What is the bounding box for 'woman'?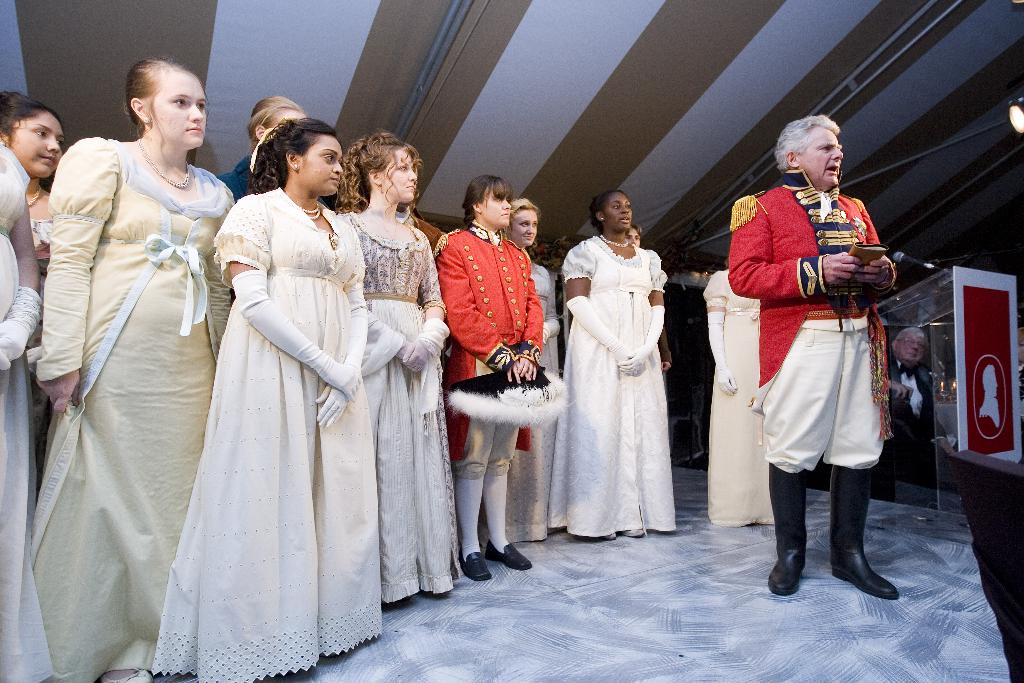
626,222,669,372.
